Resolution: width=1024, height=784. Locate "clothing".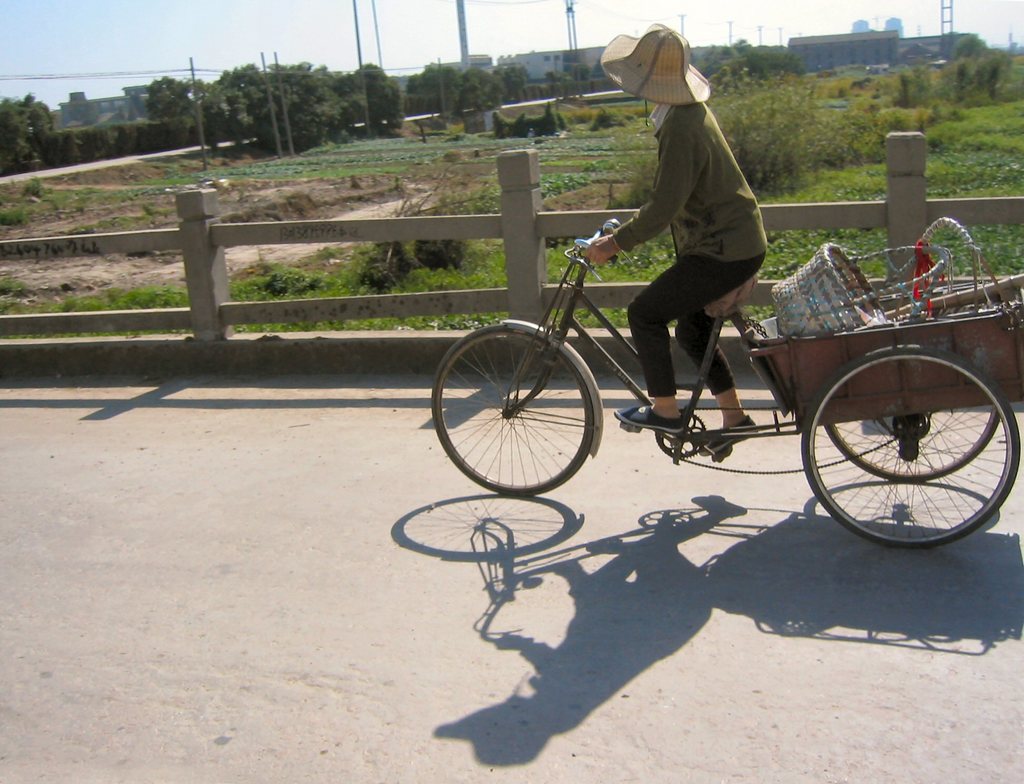
[583,33,777,337].
